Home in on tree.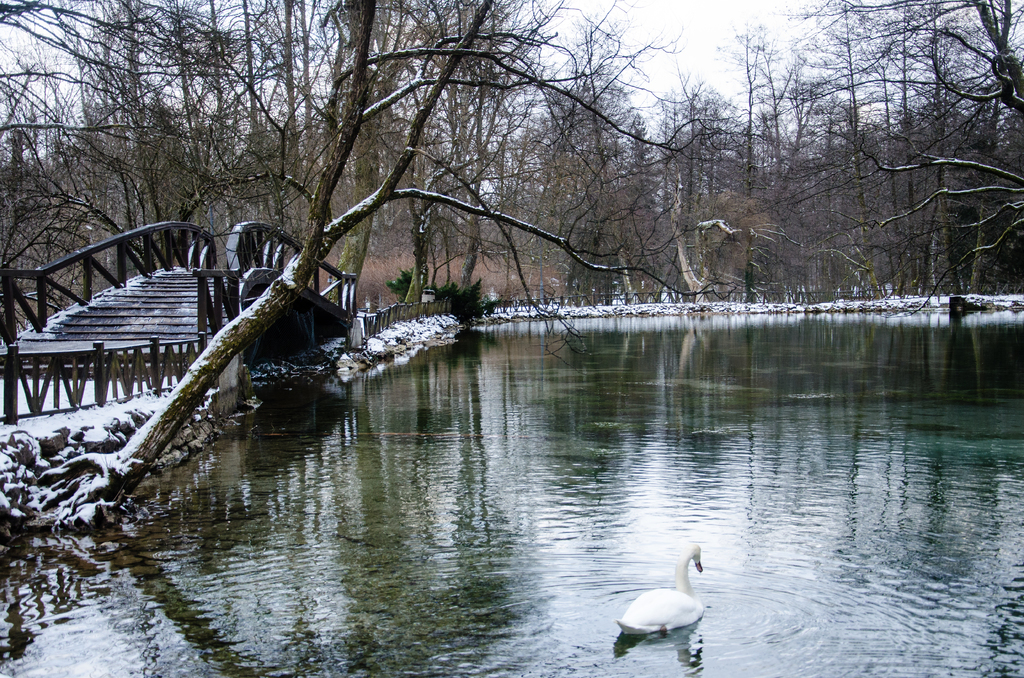
Homed in at bbox=[740, 44, 840, 265].
